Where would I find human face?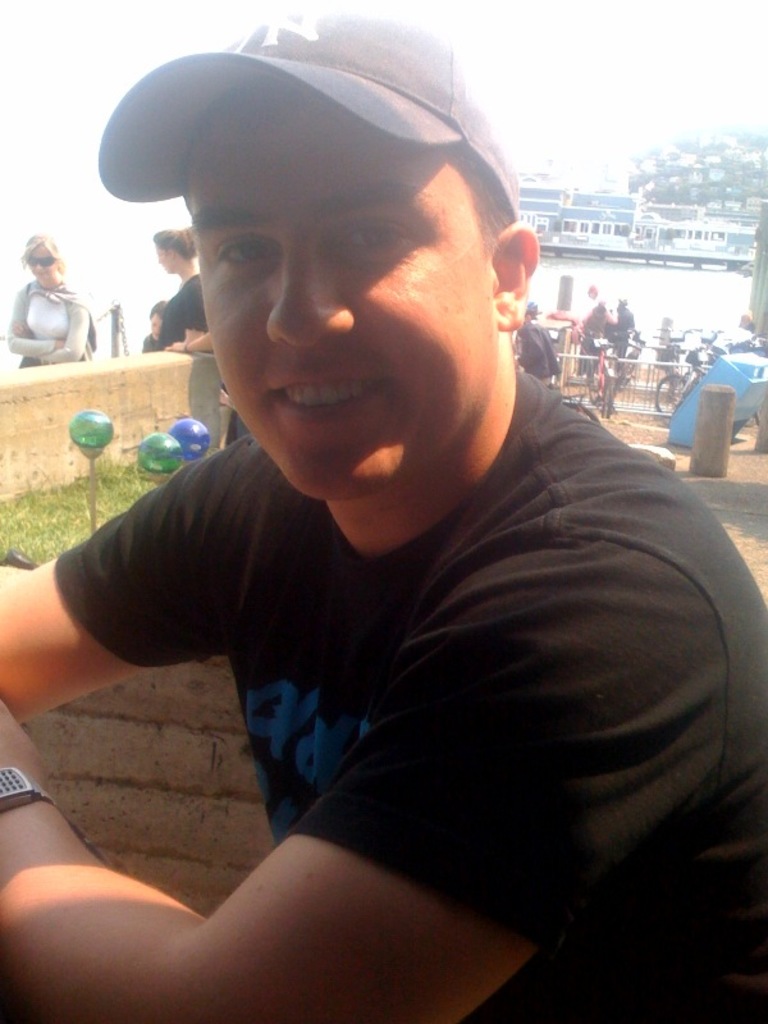
At [x1=157, y1=242, x2=175, y2=275].
